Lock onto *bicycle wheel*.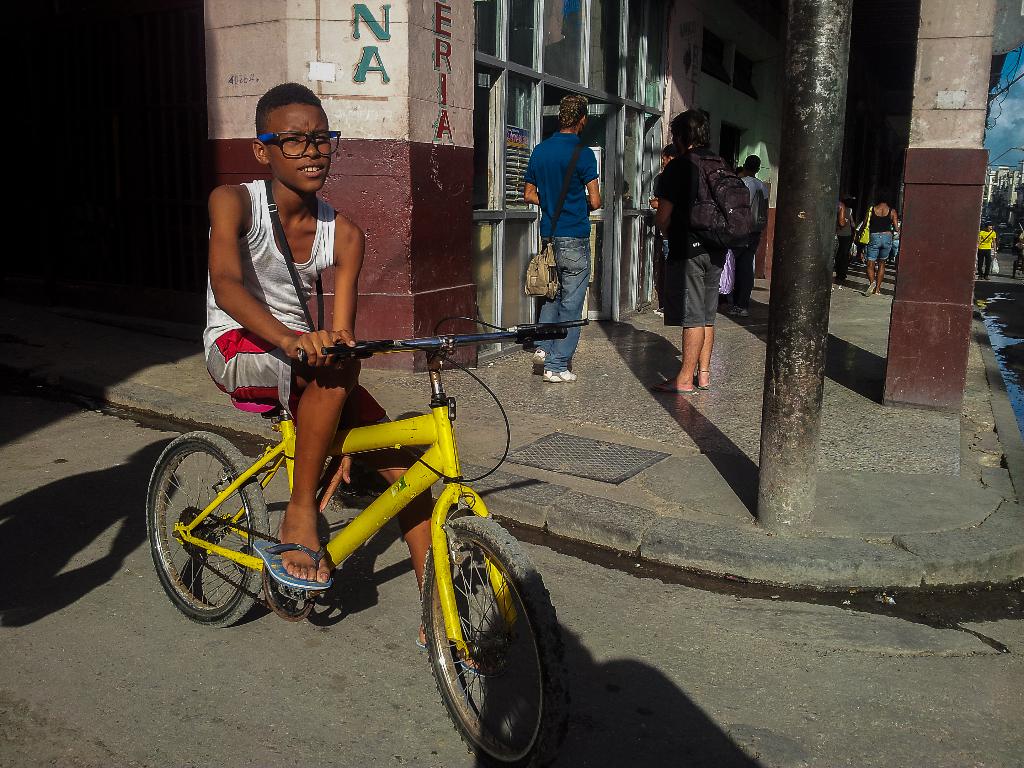
Locked: BBox(404, 508, 549, 756).
